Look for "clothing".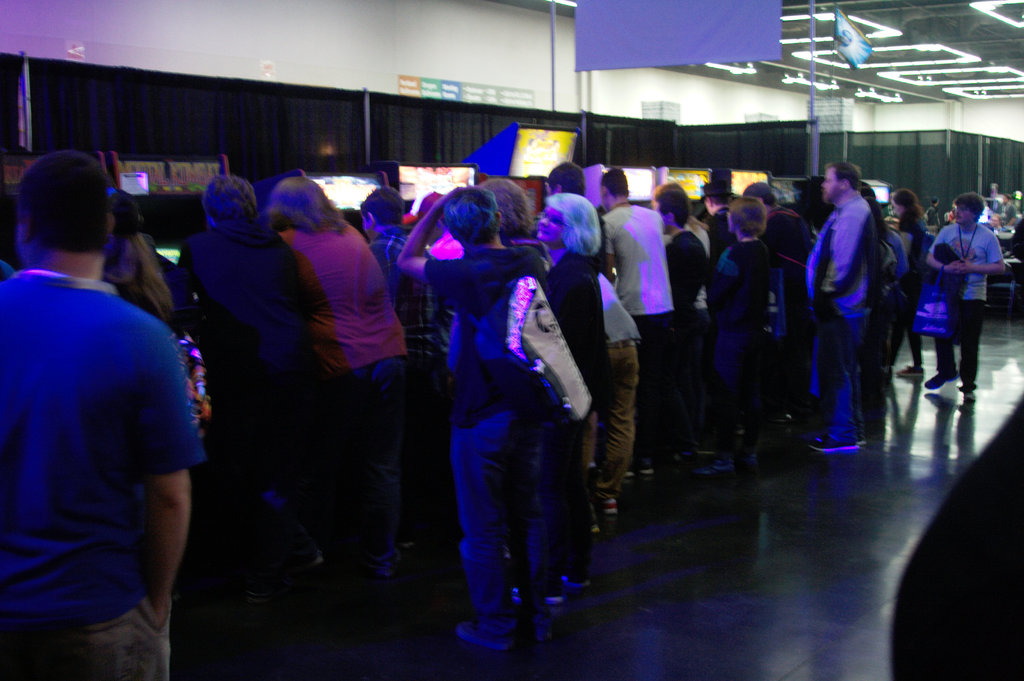
Found: x1=807, y1=183, x2=882, y2=434.
